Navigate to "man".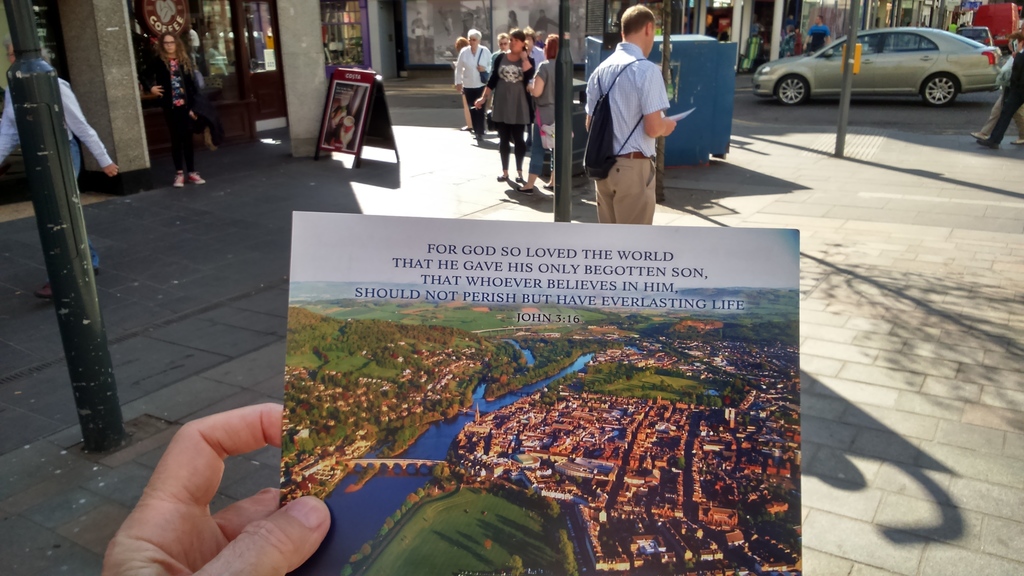
Navigation target: region(588, 11, 683, 213).
